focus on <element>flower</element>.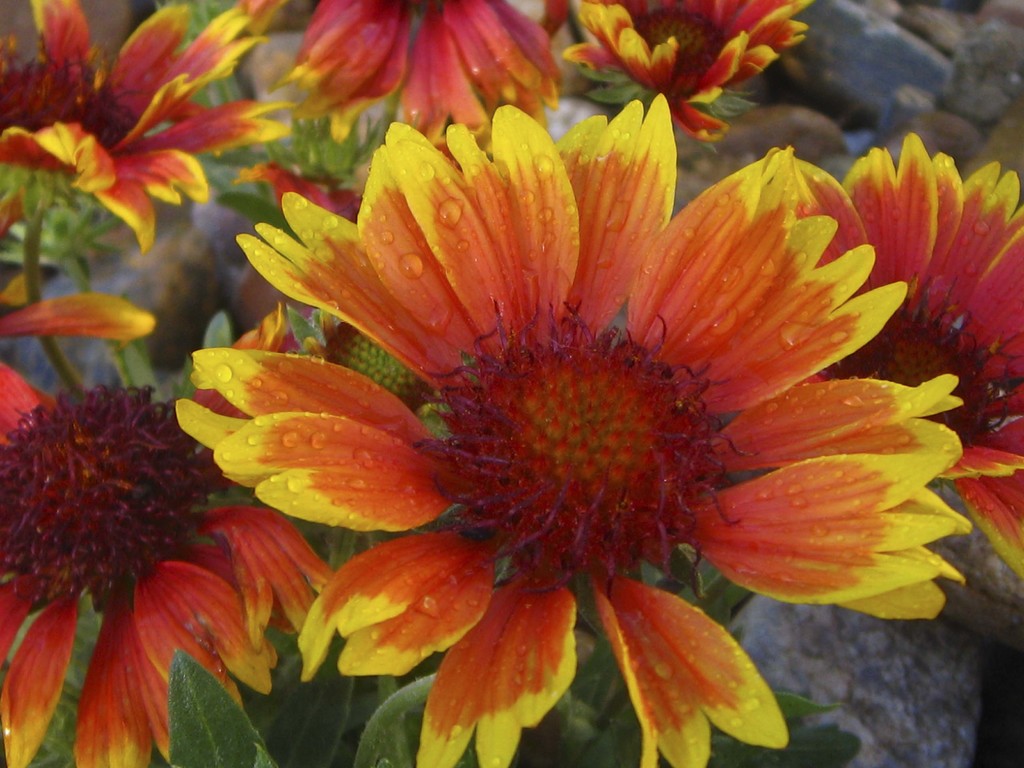
Focused at x1=564, y1=0, x2=814, y2=147.
